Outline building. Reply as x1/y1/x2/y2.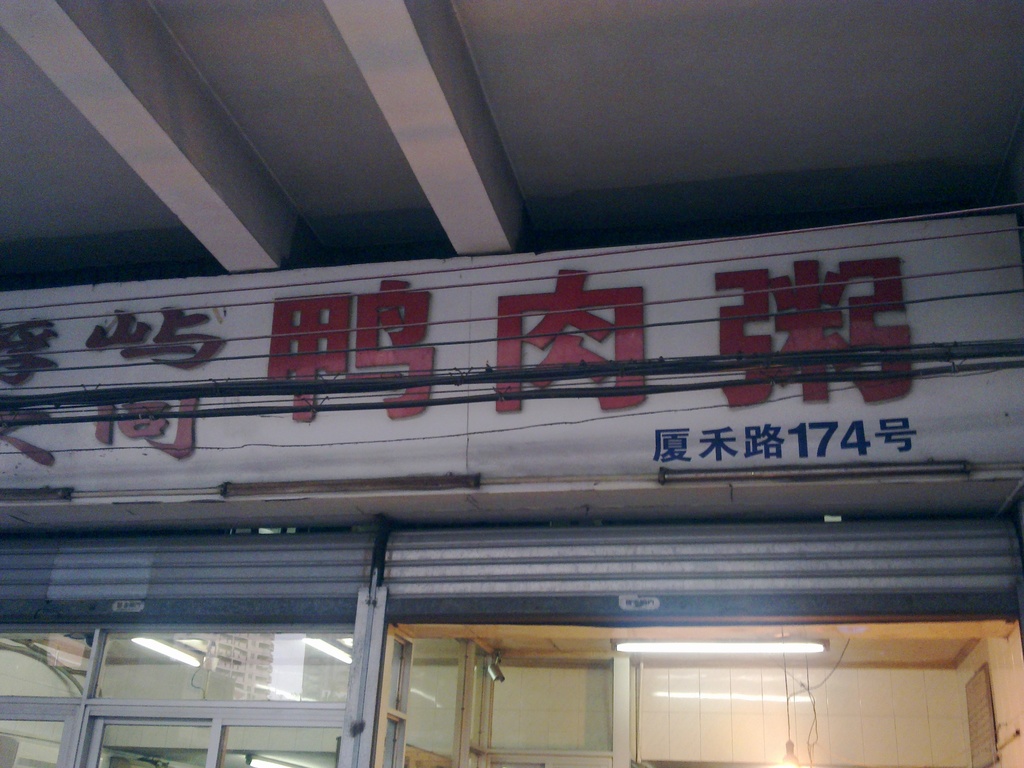
0/0/1023/767.
